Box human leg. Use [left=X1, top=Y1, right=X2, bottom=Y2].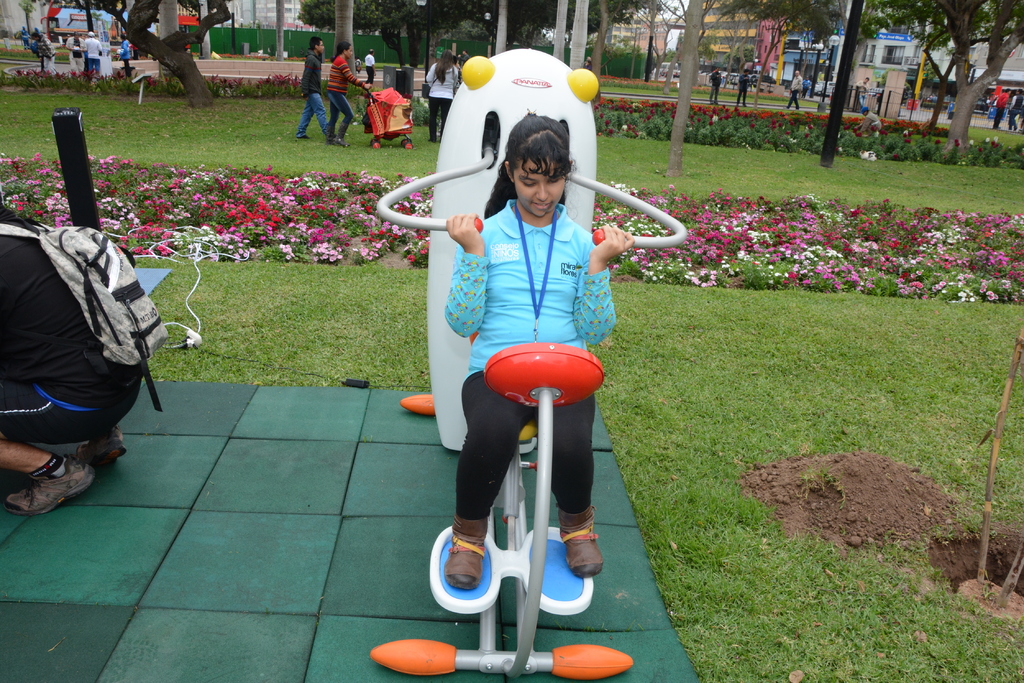
[left=305, top=86, right=332, bottom=138].
